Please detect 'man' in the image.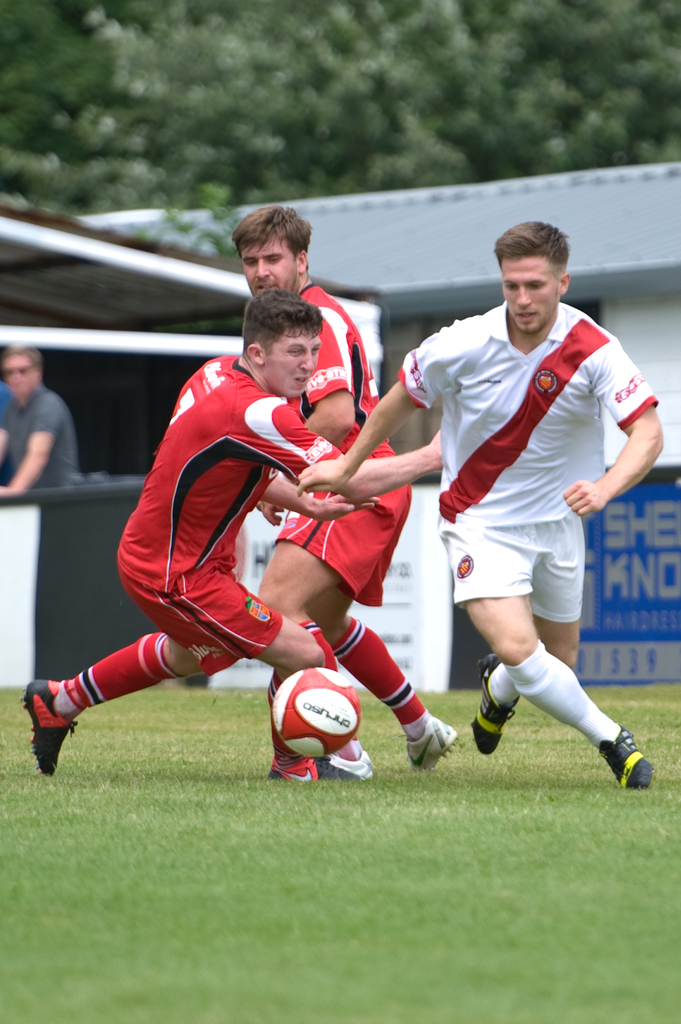
[x1=401, y1=216, x2=655, y2=839].
